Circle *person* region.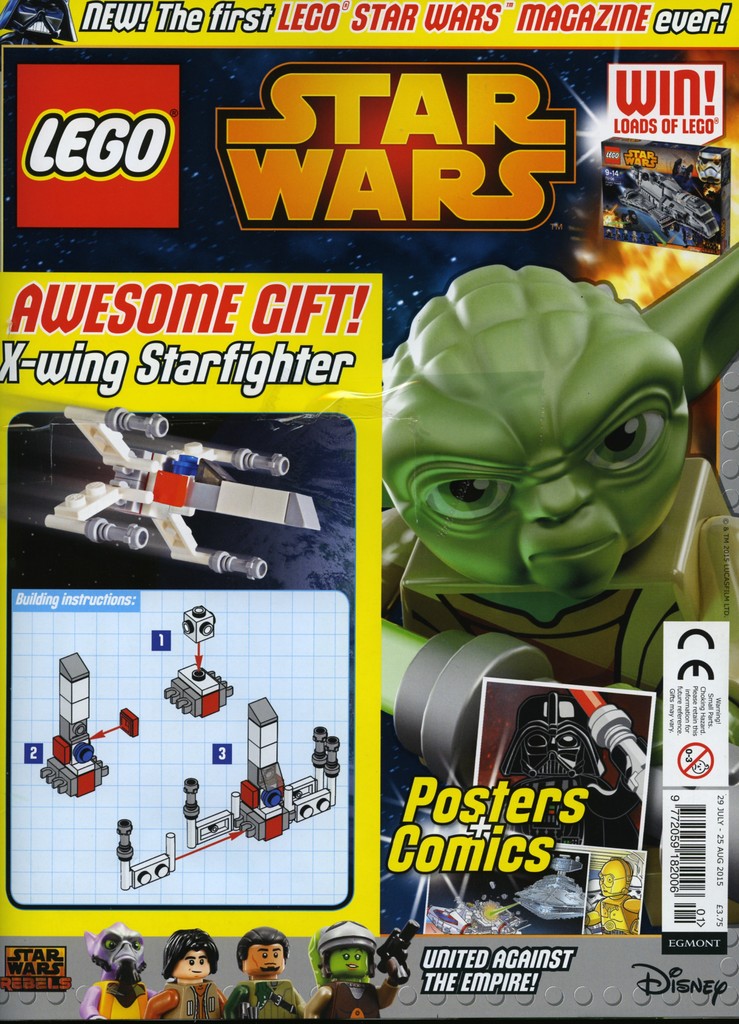
Region: [left=310, top=923, right=397, bottom=1023].
